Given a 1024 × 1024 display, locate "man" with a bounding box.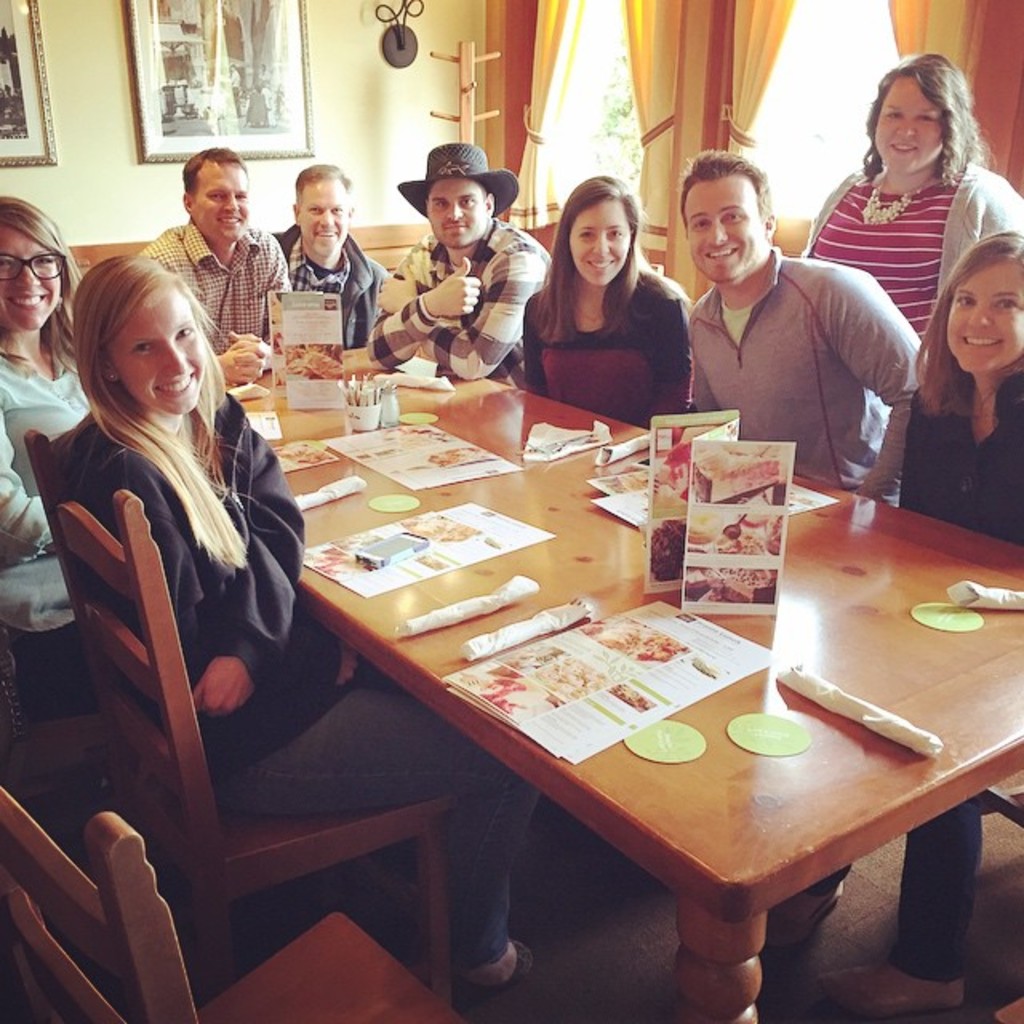
Located: BBox(128, 138, 294, 378).
